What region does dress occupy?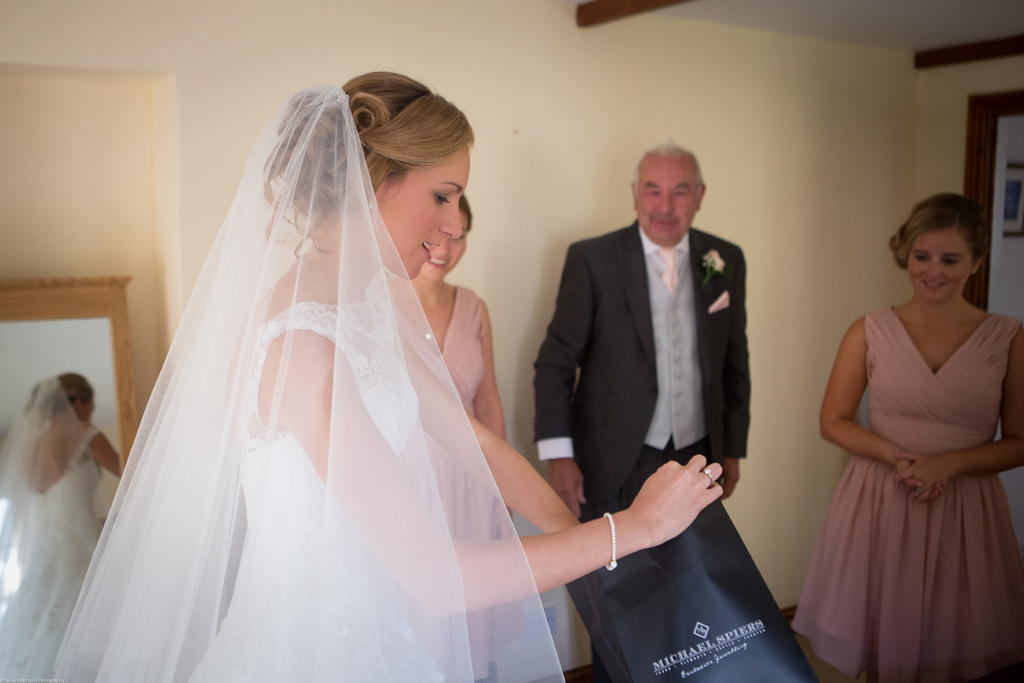
bbox=[785, 308, 1023, 682].
